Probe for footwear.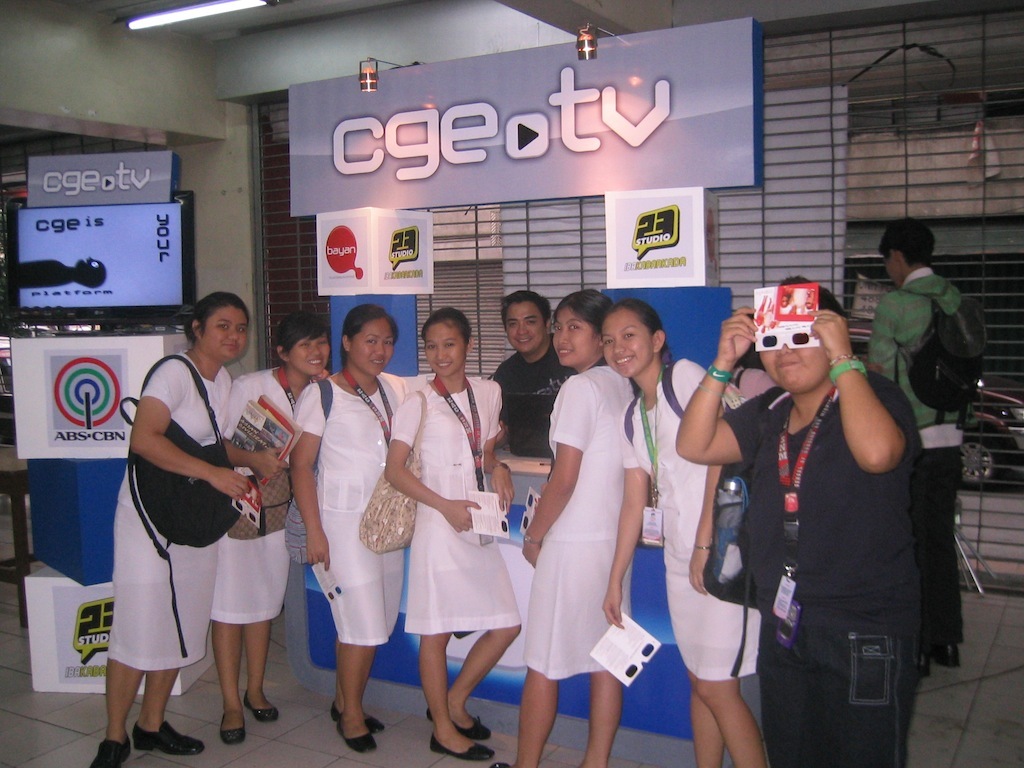
Probe result: [x1=334, y1=718, x2=378, y2=754].
